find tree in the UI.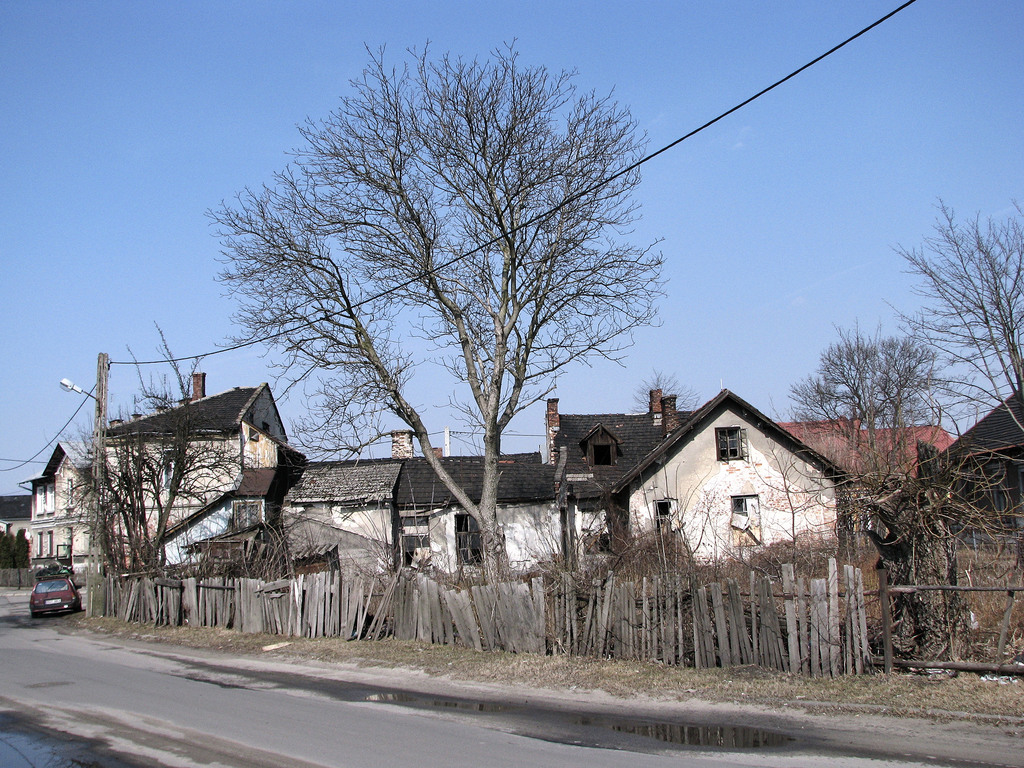
UI element at [left=884, top=185, right=1023, bottom=468].
